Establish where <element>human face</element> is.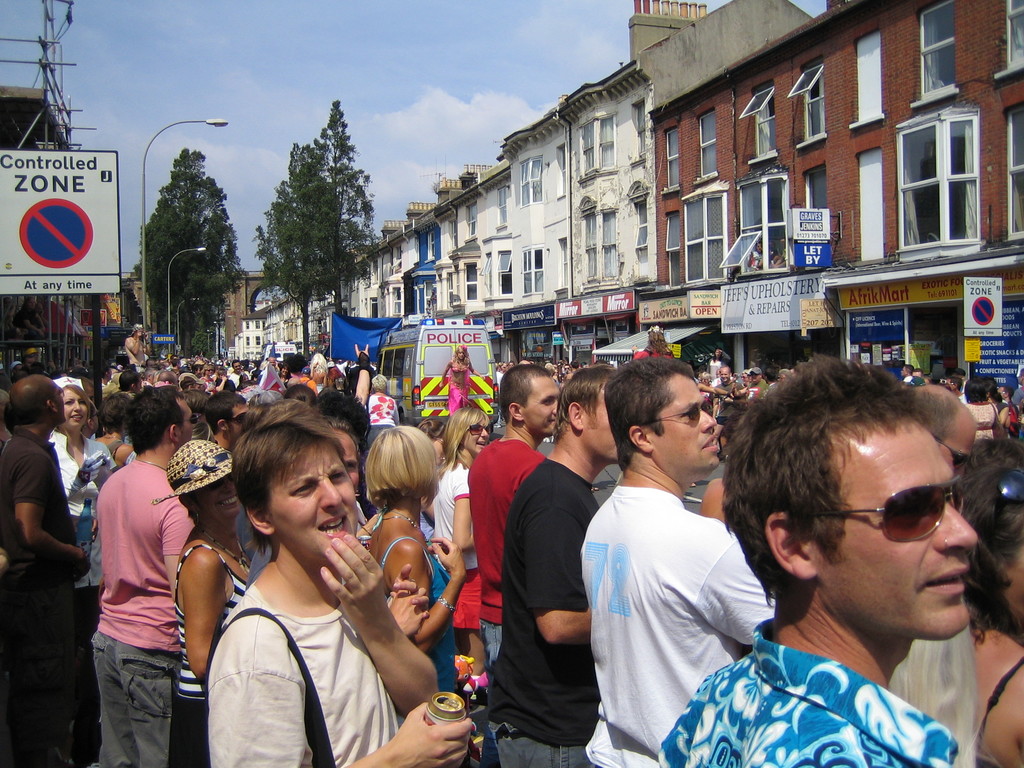
Established at x1=227, y1=405, x2=248, y2=440.
